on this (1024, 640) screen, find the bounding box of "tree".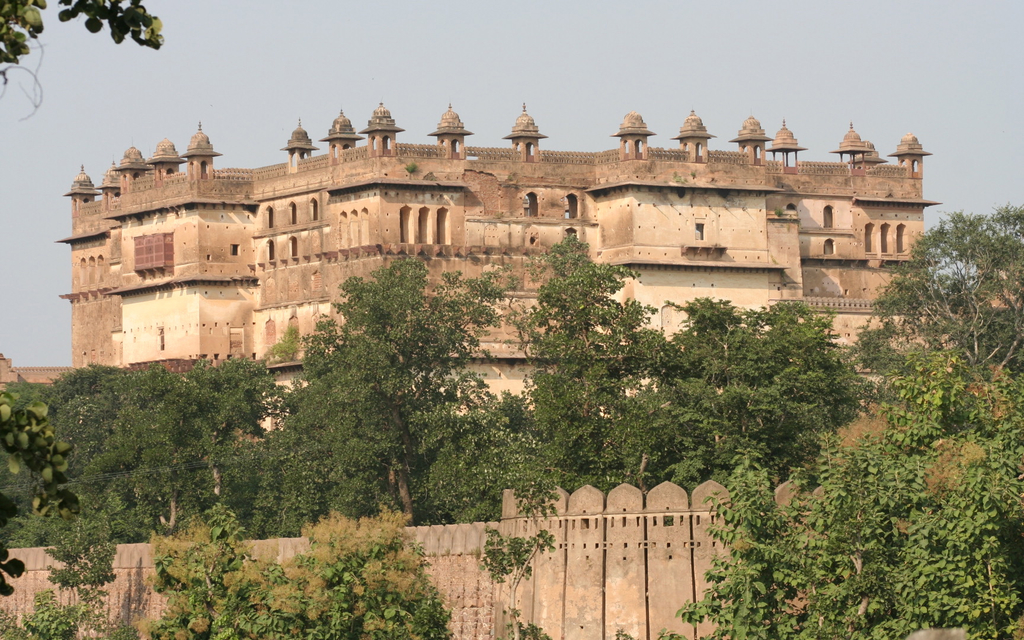
Bounding box: rect(676, 332, 869, 500).
